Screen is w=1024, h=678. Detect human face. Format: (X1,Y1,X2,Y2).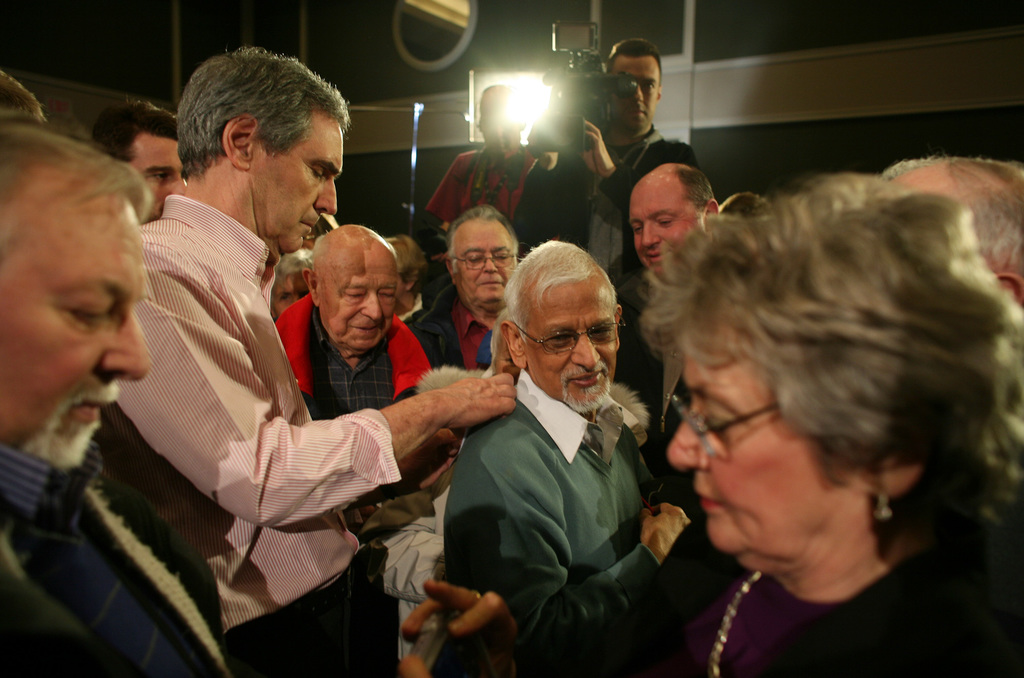
(664,340,855,576).
